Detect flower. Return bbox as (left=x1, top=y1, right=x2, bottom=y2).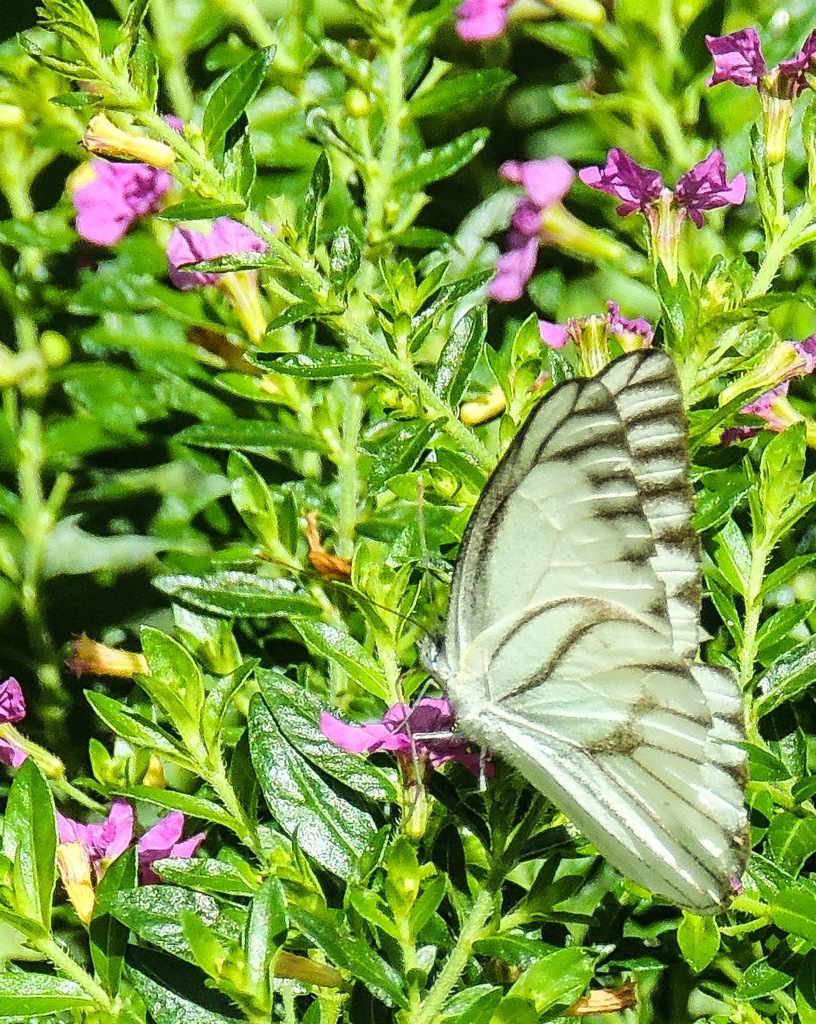
(left=717, top=374, right=815, bottom=448).
